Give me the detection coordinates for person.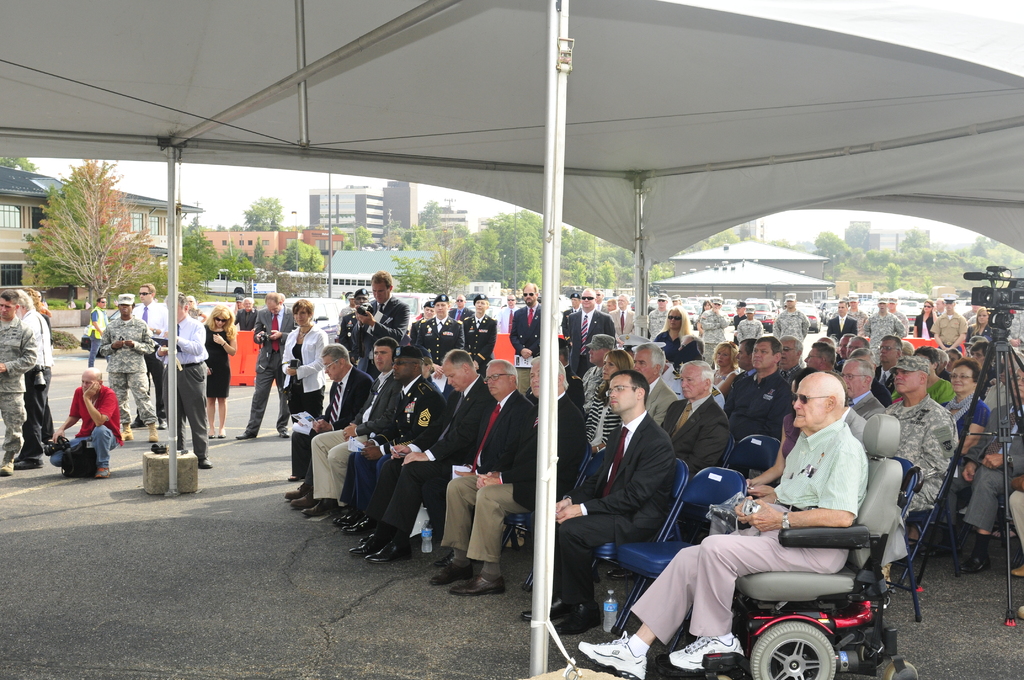
<region>695, 298, 729, 360</region>.
